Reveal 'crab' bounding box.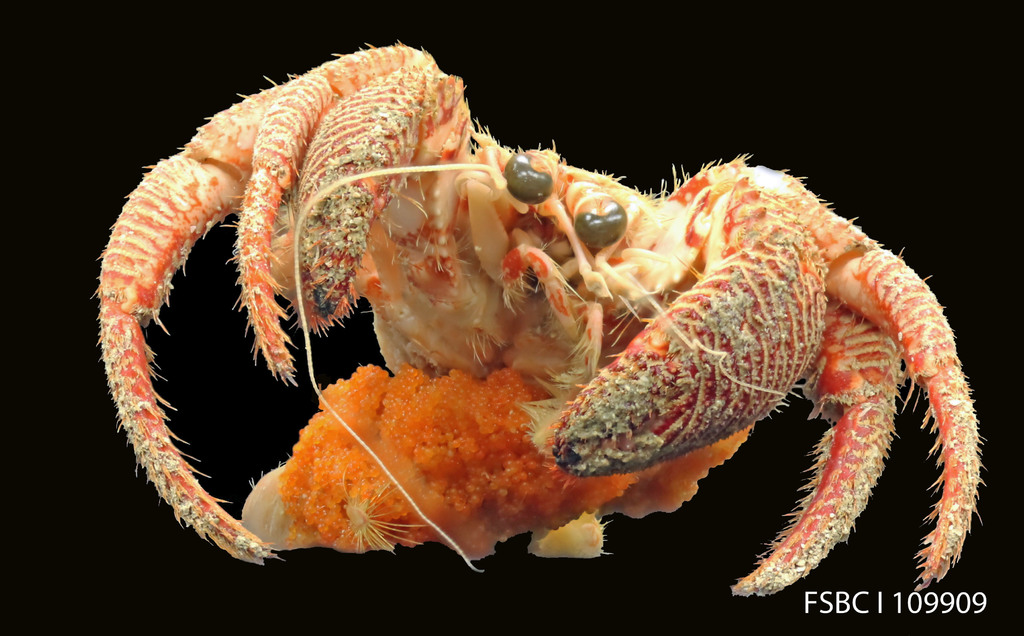
Revealed: detection(90, 36, 986, 603).
